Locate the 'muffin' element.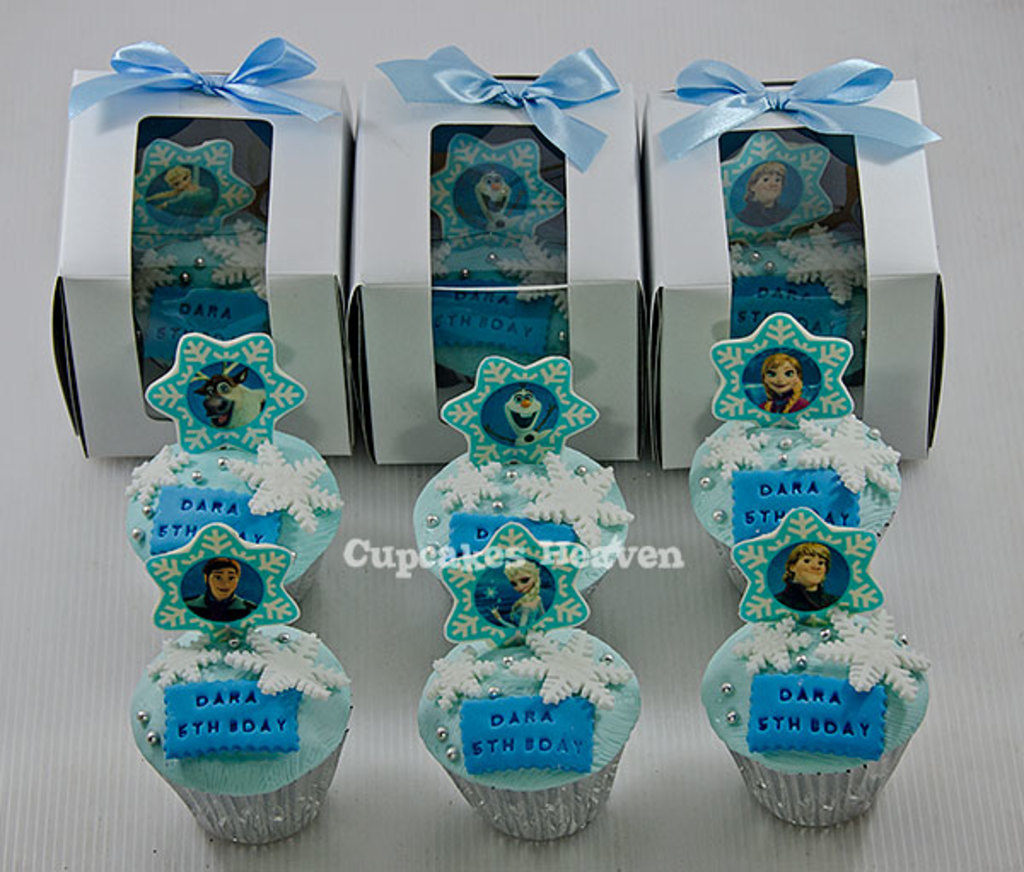
Element bbox: 128, 210, 270, 372.
